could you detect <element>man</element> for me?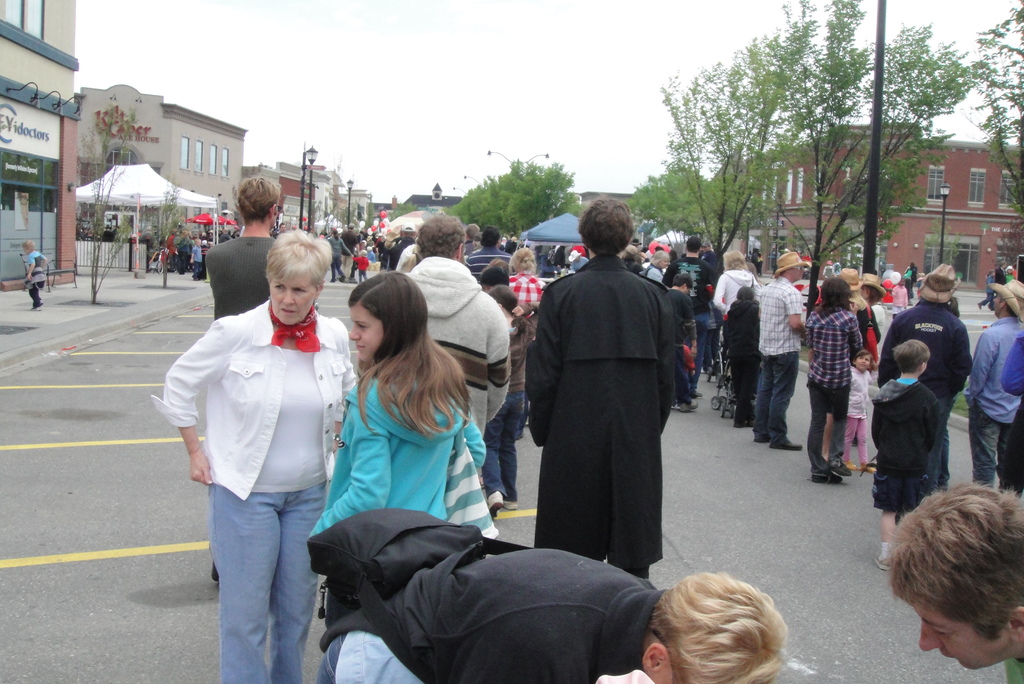
Detection result: [x1=506, y1=232, x2=520, y2=256].
